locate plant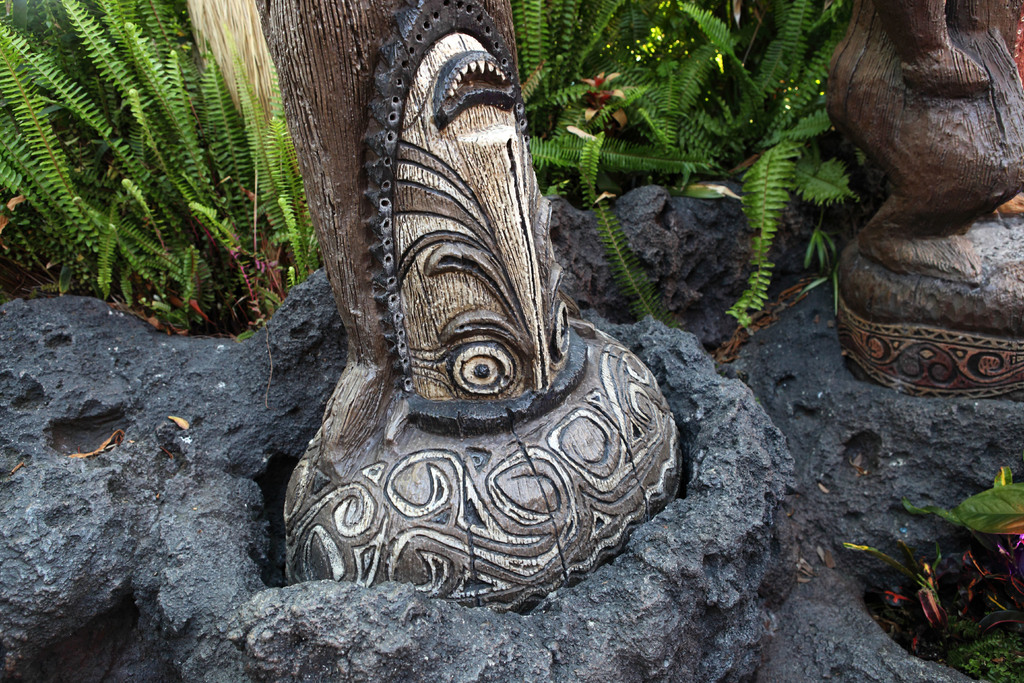
515/3/877/352
